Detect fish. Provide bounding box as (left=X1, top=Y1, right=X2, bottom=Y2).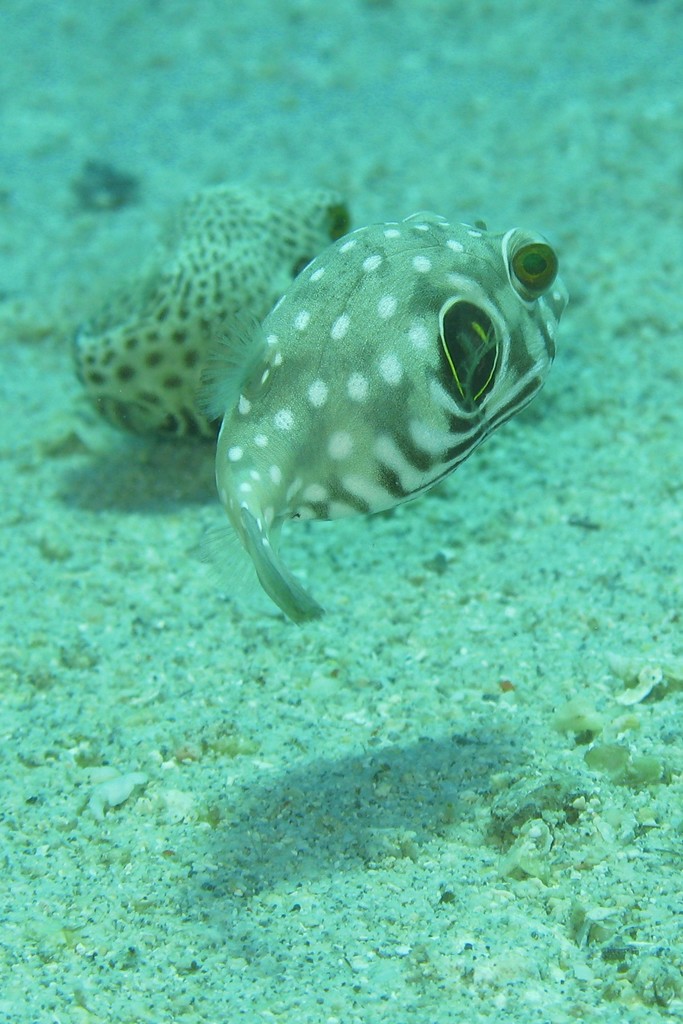
(left=194, top=197, right=568, bottom=620).
